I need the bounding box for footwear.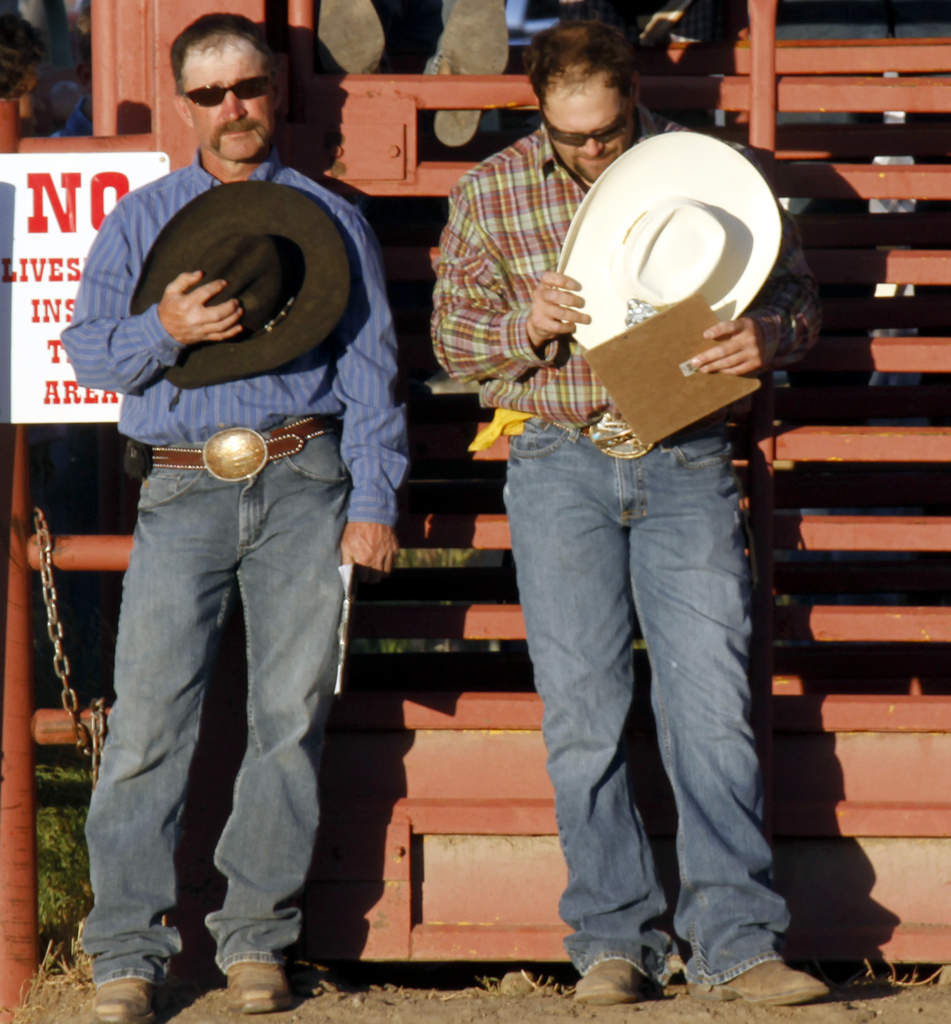
Here it is: [227, 963, 299, 1012].
